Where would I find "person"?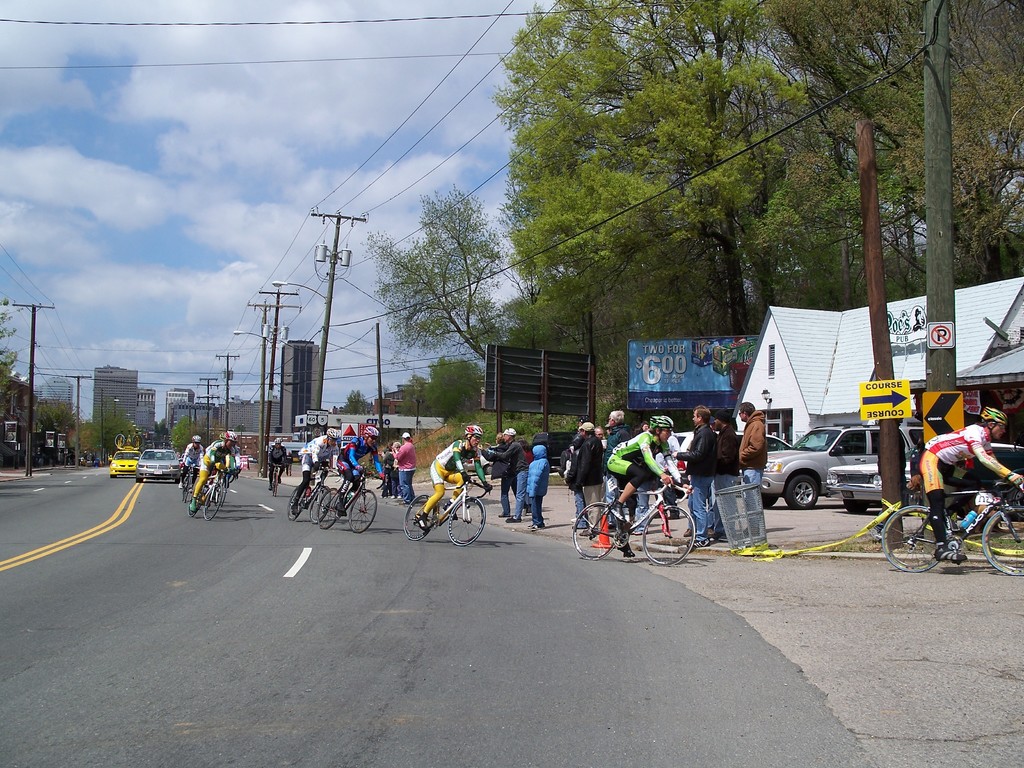
At [385, 436, 403, 502].
